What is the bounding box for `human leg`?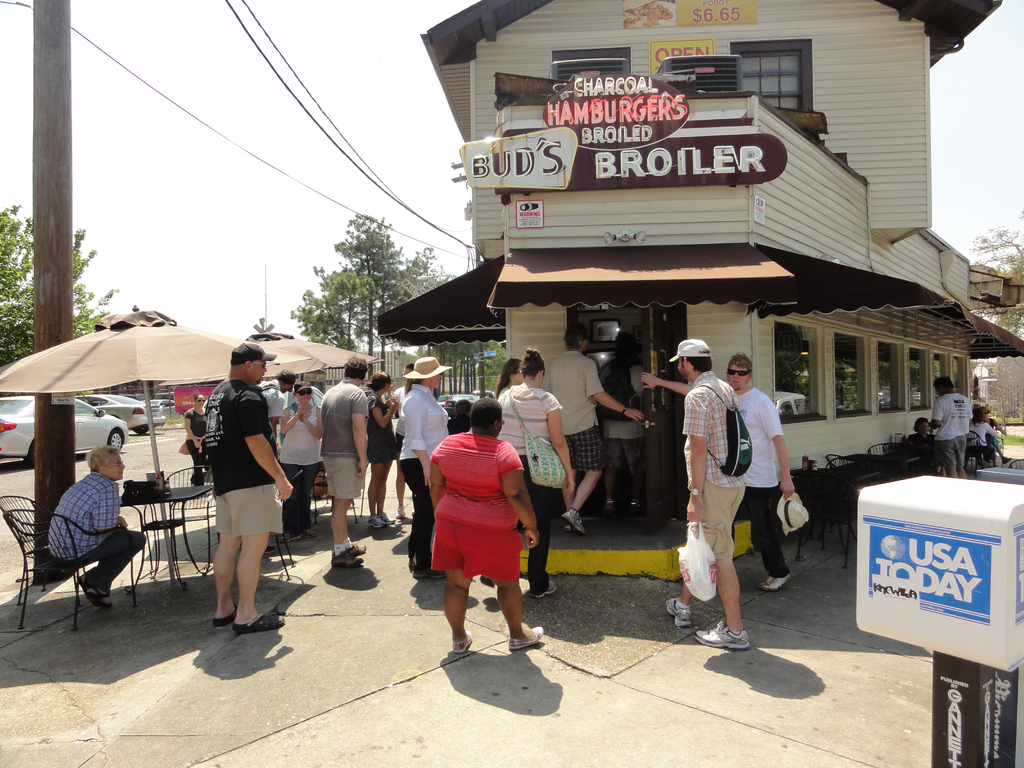
396,460,430,577.
